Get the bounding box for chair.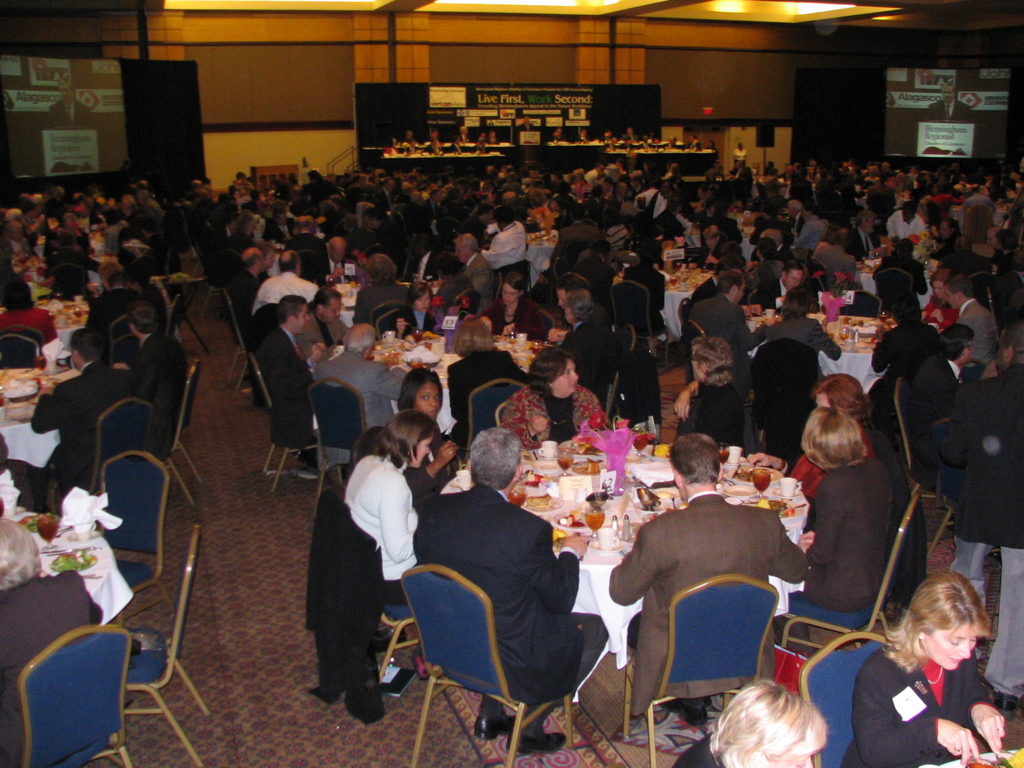
{"x1": 611, "y1": 279, "x2": 668, "y2": 362}.
